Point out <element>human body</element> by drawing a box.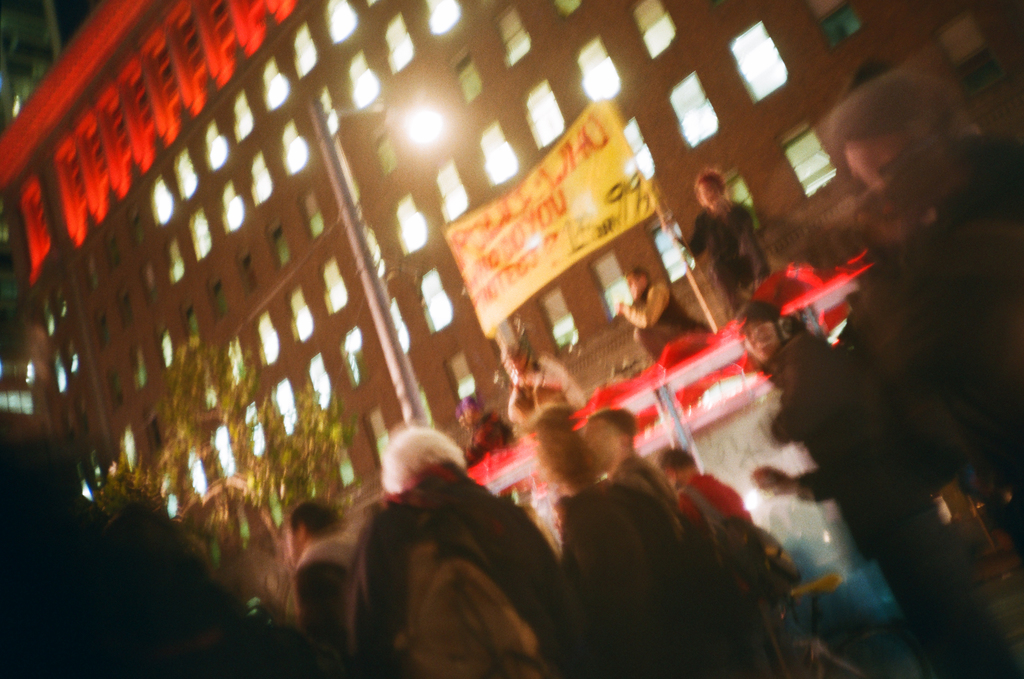
(608, 276, 685, 355).
